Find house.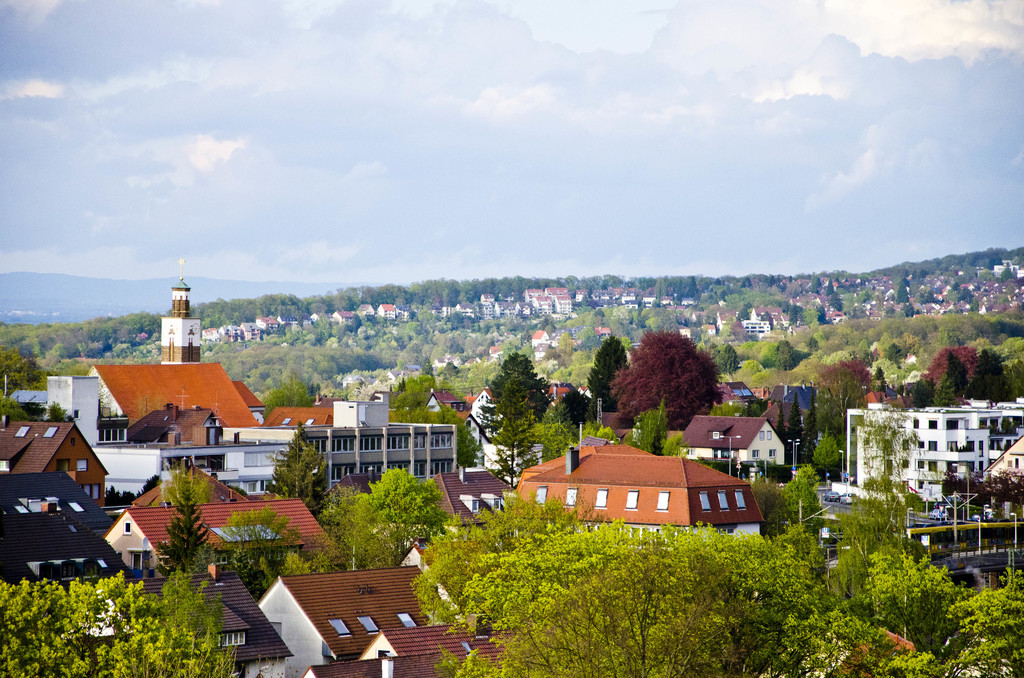
(761,379,820,435).
